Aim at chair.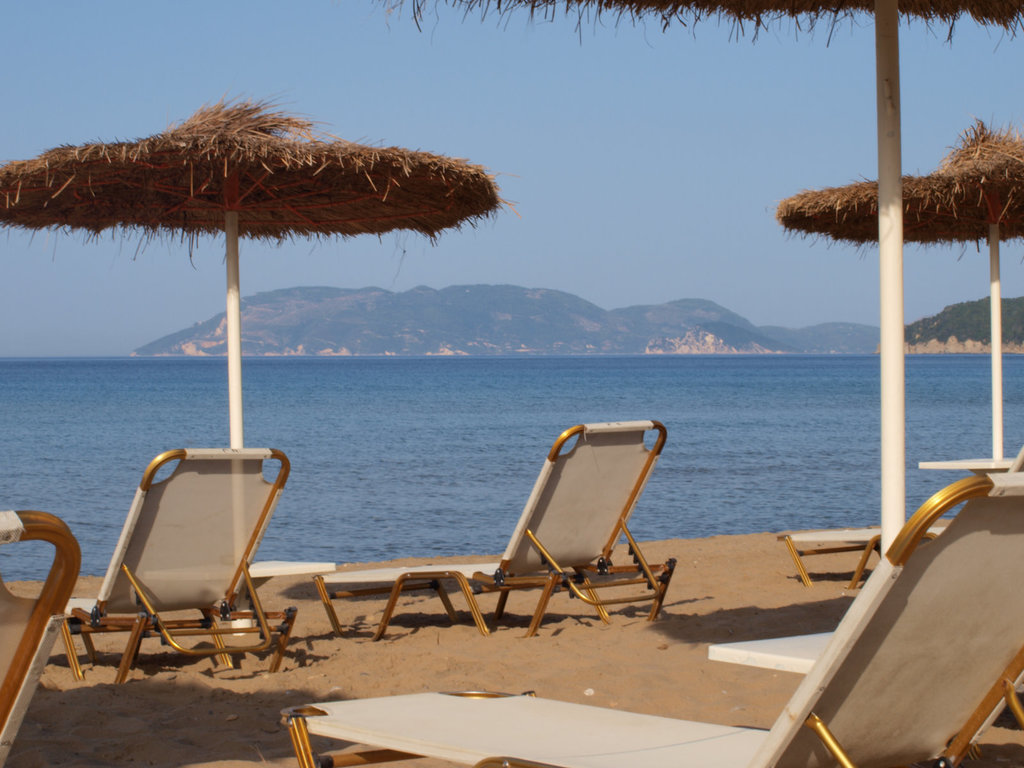
Aimed at select_region(0, 509, 84, 767).
